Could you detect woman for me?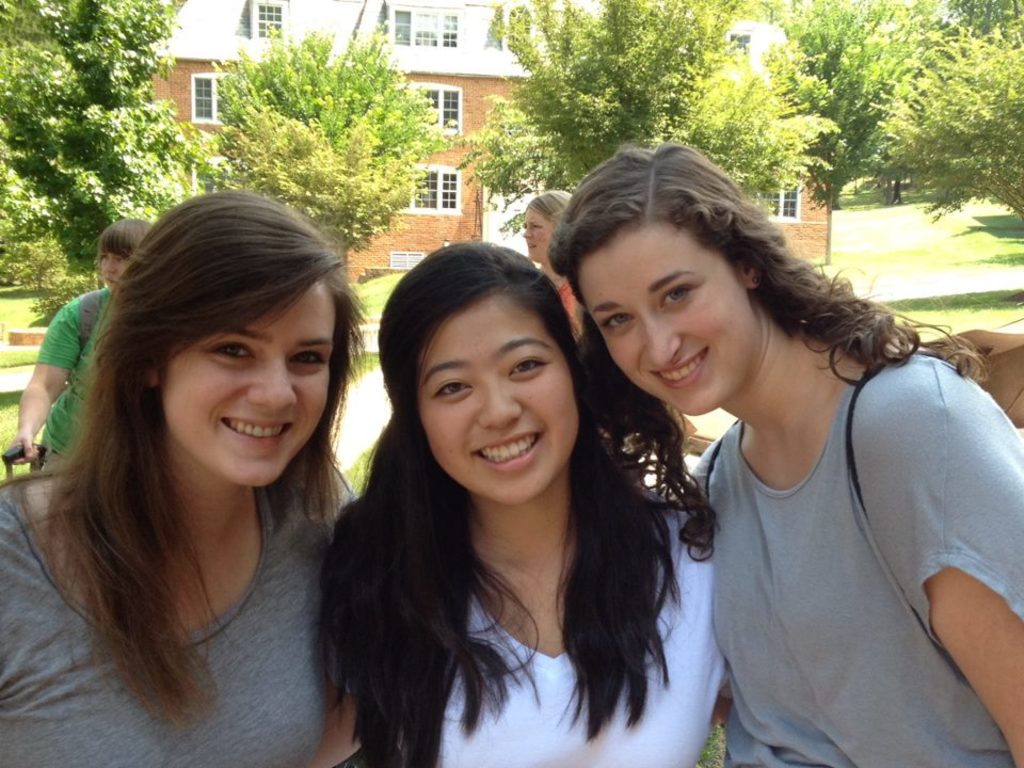
Detection result: [549,149,1023,767].
